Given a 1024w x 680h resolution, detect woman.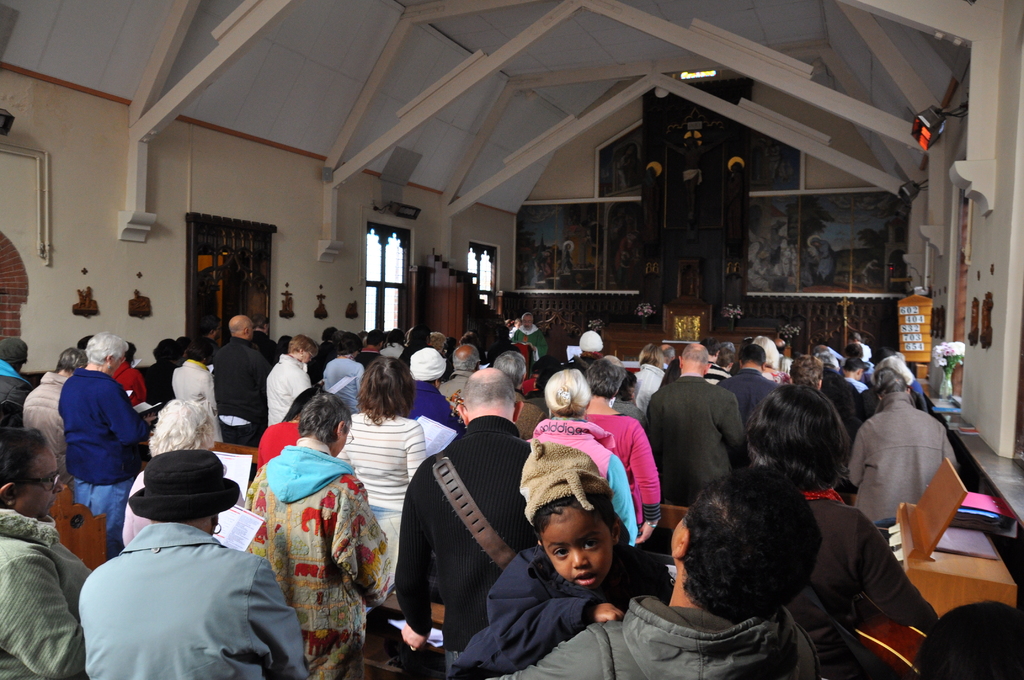
x1=235 y1=387 x2=384 y2=664.
